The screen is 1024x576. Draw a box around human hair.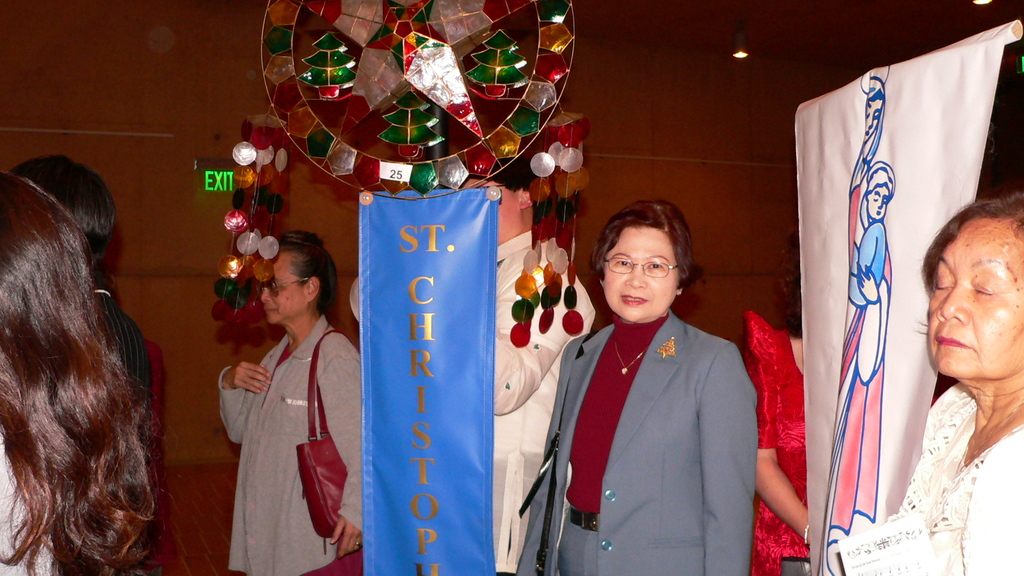
11 165 163 575.
